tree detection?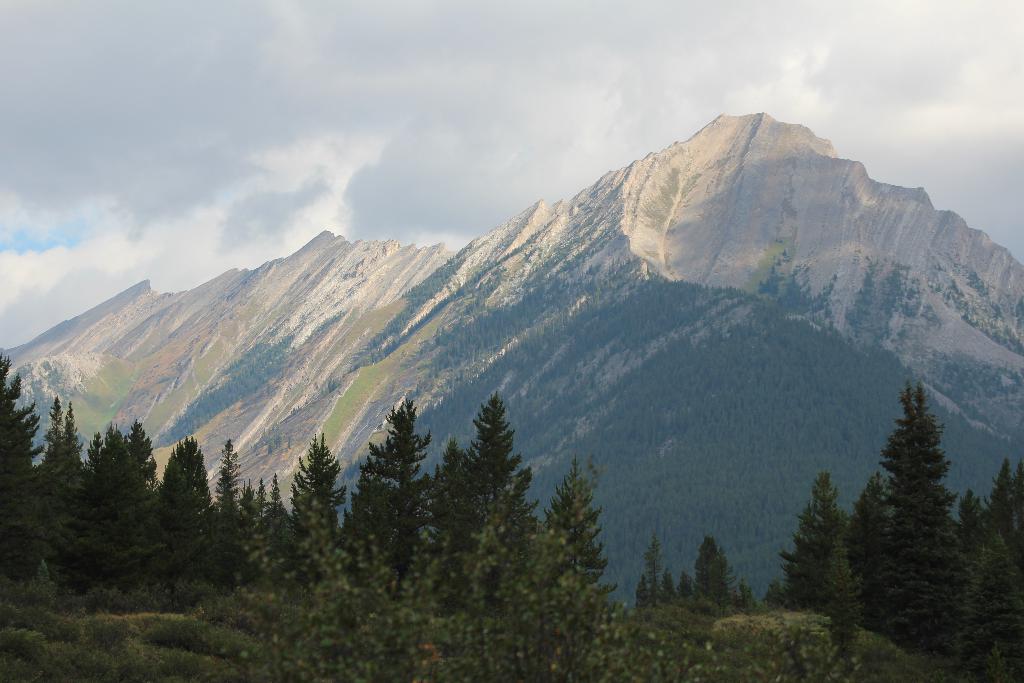
<region>0, 356, 38, 461</region>
